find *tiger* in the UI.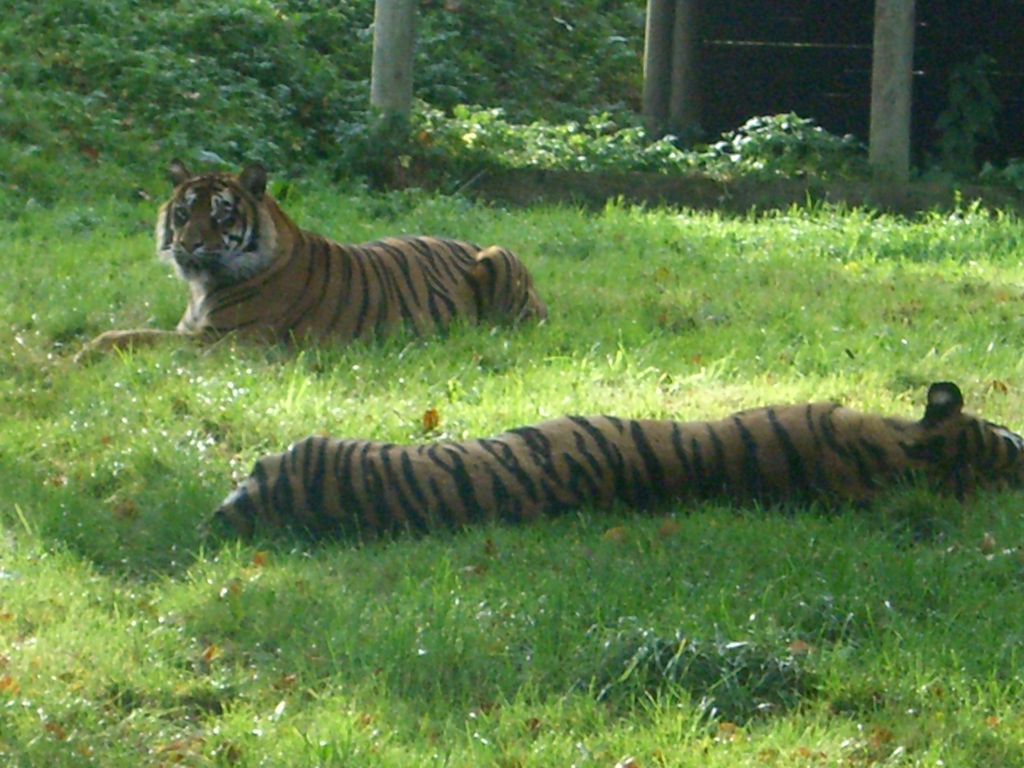
UI element at [left=70, top=157, right=548, bottom=371].
